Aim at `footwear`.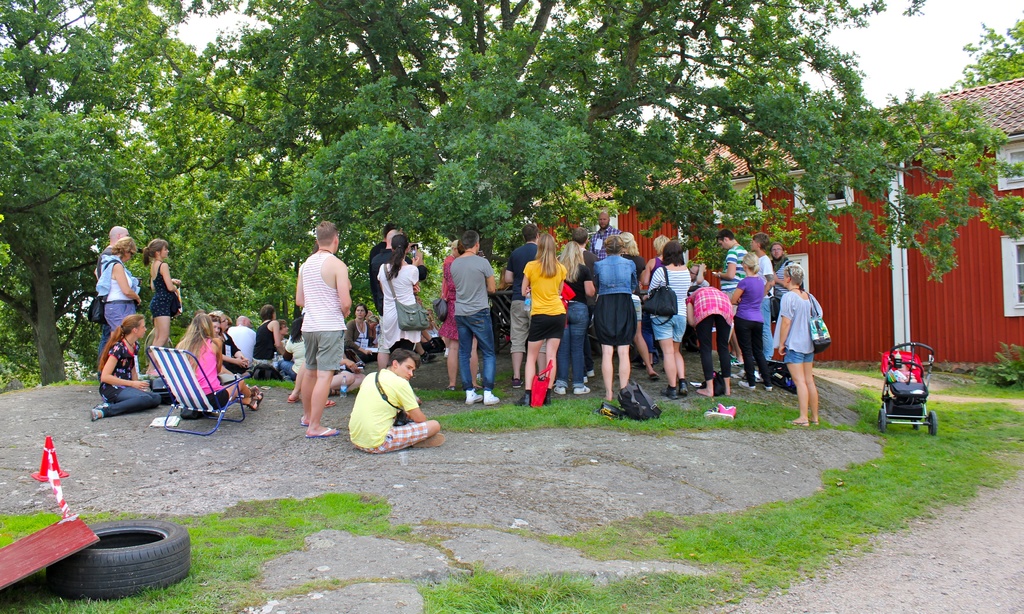
Aimed at [left=145, top=369, right=163, bottom=378].
